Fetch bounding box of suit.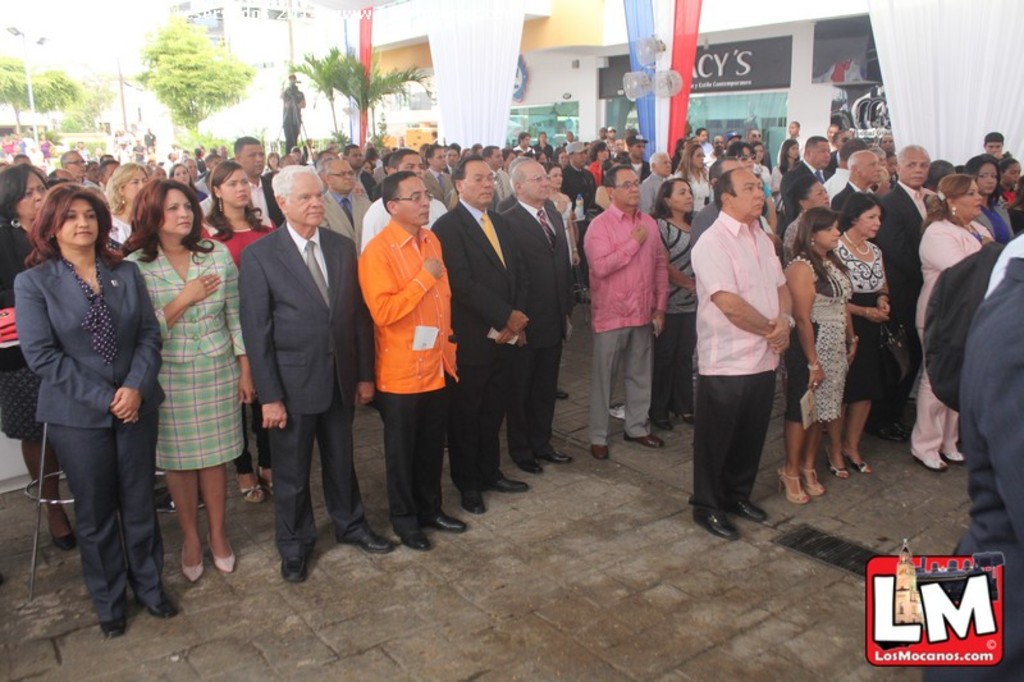
Bbox: select_region(494, 197, 577, 453).
